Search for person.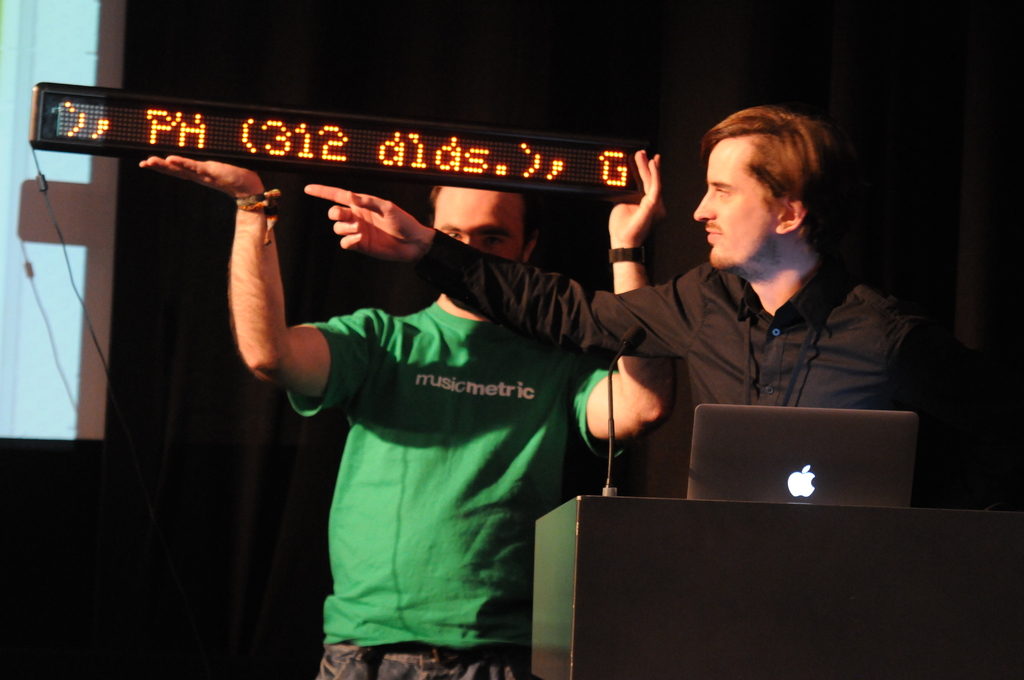
Found at bbox=(131, 144, 675, 679).
